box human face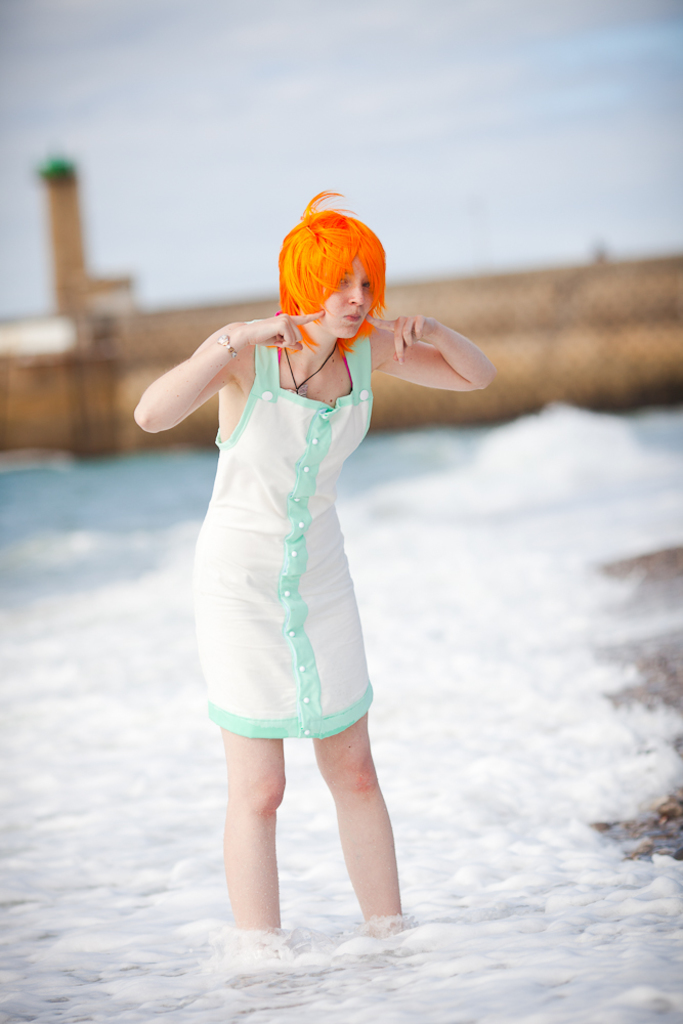
x1=319 y1=255 x2=374 y2=338
